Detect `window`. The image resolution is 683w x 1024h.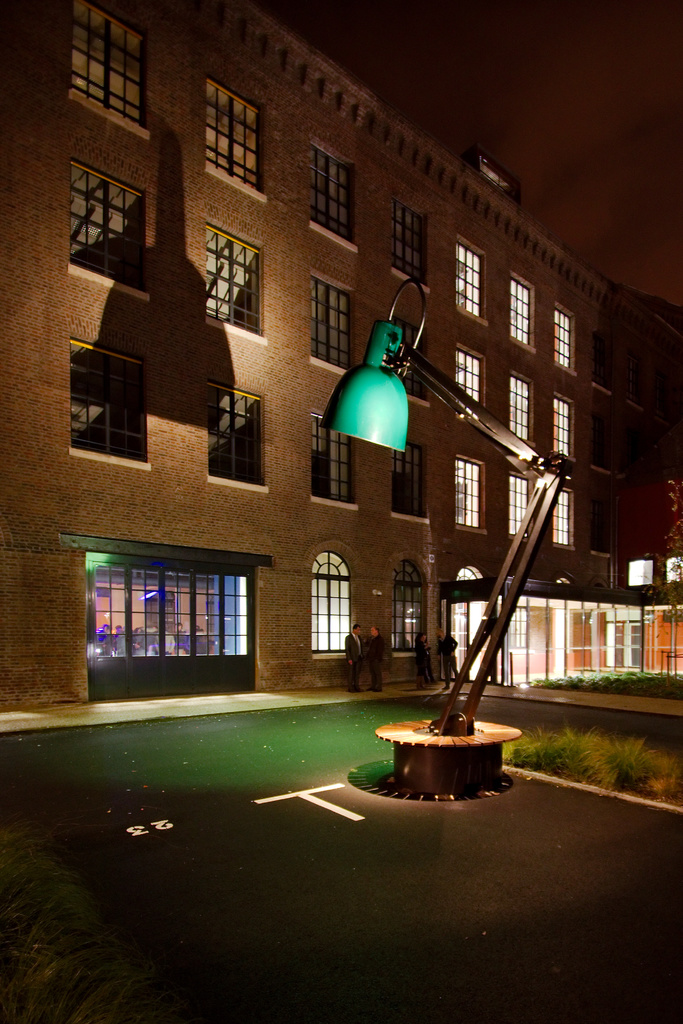
(left=206, top=83, right=263, bottom=202).
